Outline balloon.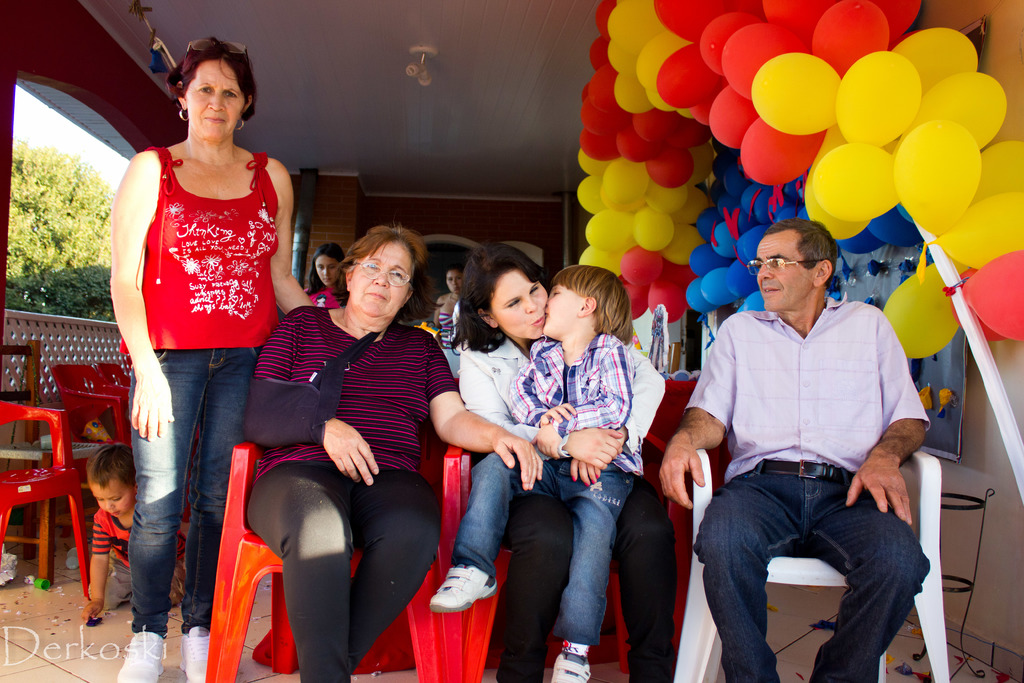
Outline: detection(812, 0, 893, 70).
